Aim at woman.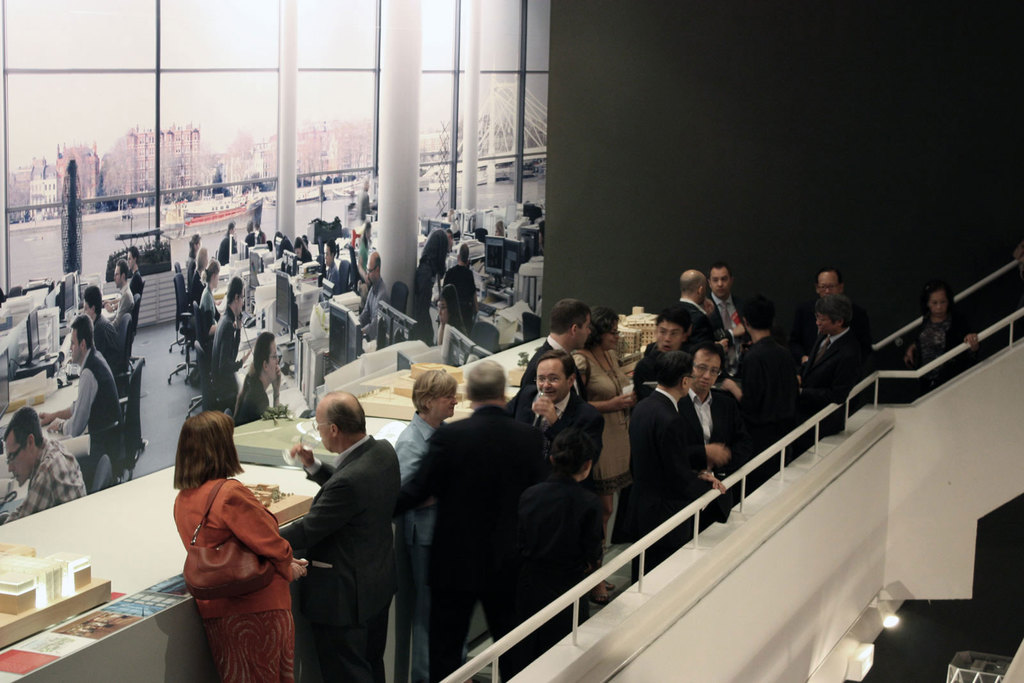
Aimed at BBox(903, 285, 983, 396).
